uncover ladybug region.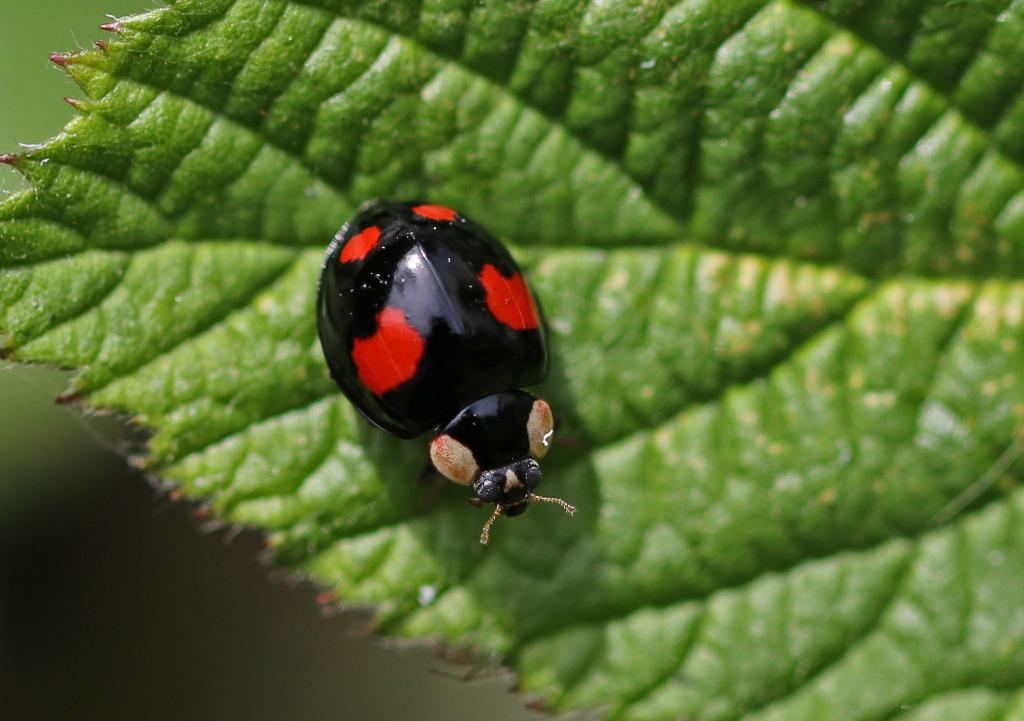
Uncovered: x1=317 y1=197 x2=577 y2=547.
